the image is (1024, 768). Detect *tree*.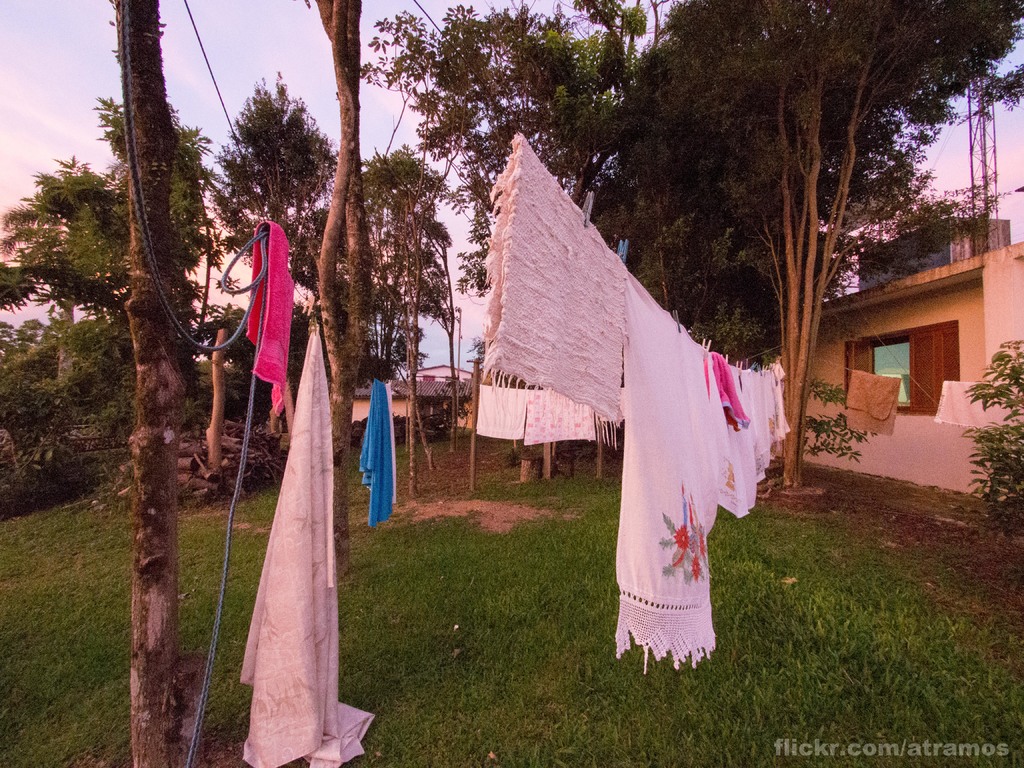
Detection: l=489, t=0, r=673, b=269.
